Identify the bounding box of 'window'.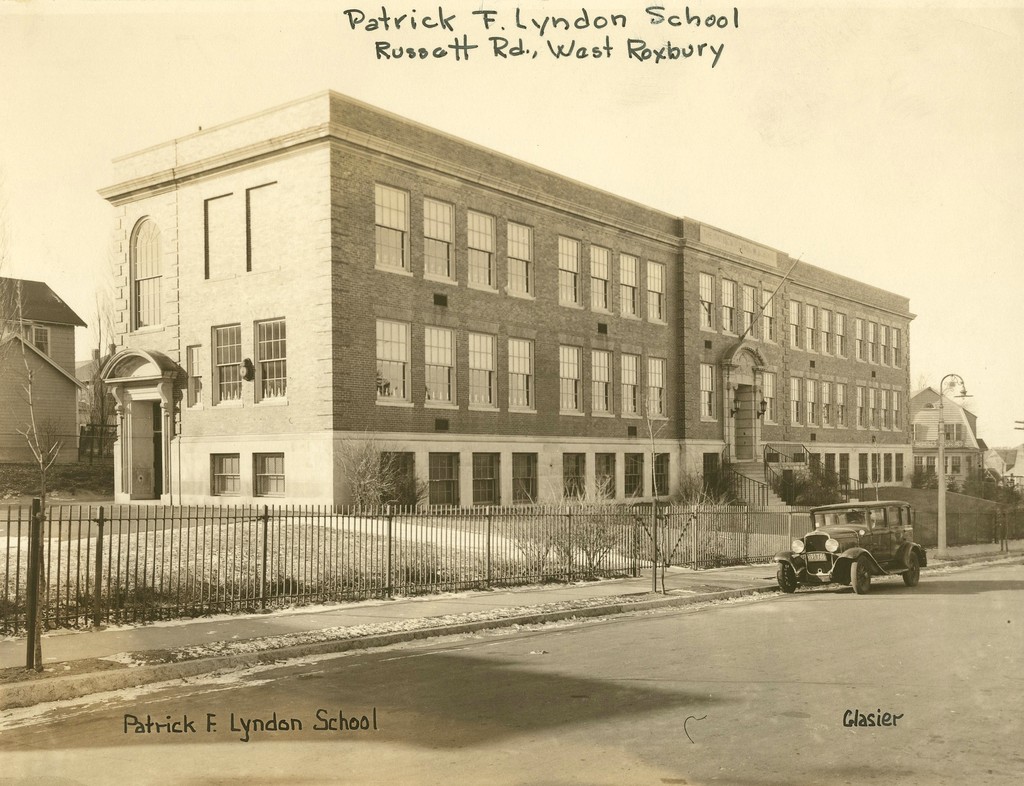
<region>252, 456, 291, 499</region>.
